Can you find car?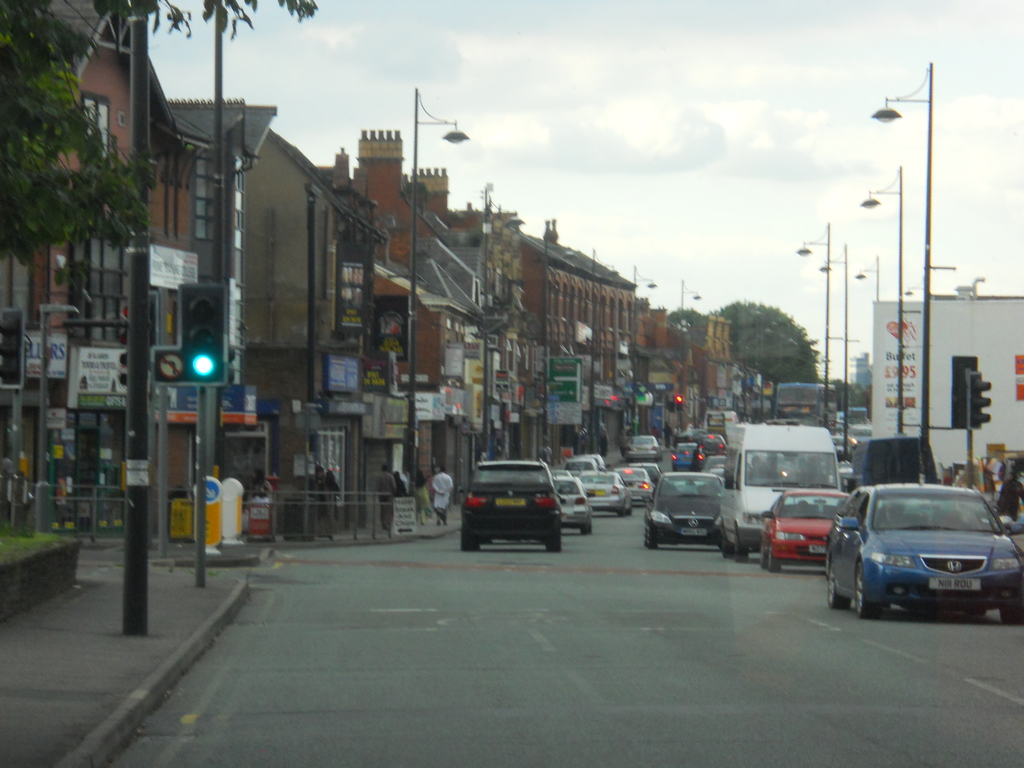
Yes, bounding box: pyautogui.locateOnScreen(760, 494, 846, 568).
